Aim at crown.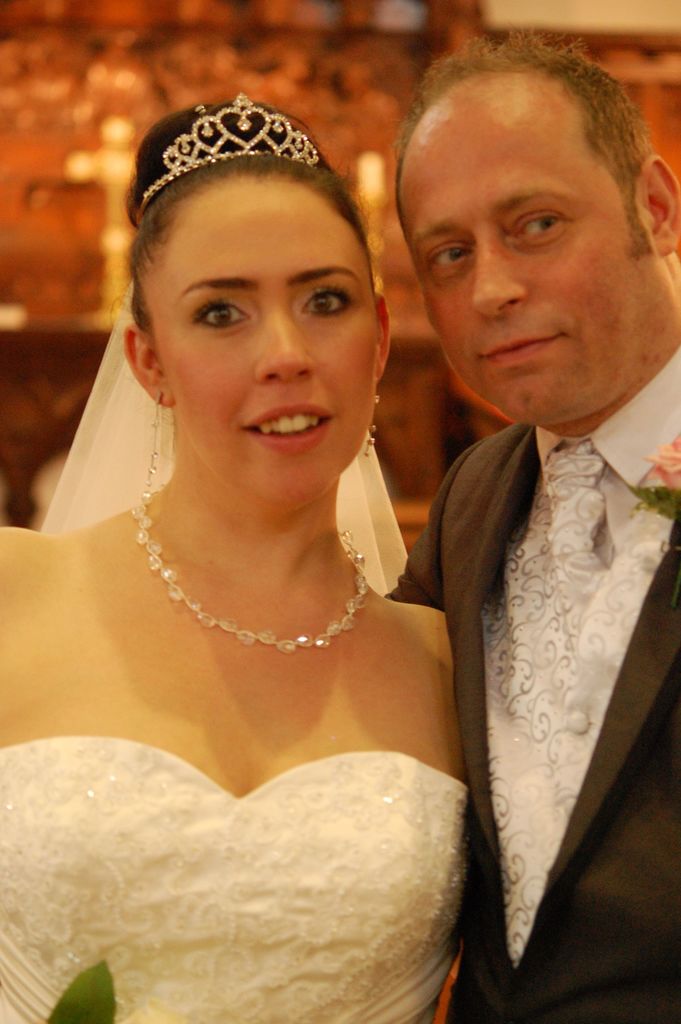
Aimed at {"left": 137, "top": 95, "right": 323, "bottom": 211}.
